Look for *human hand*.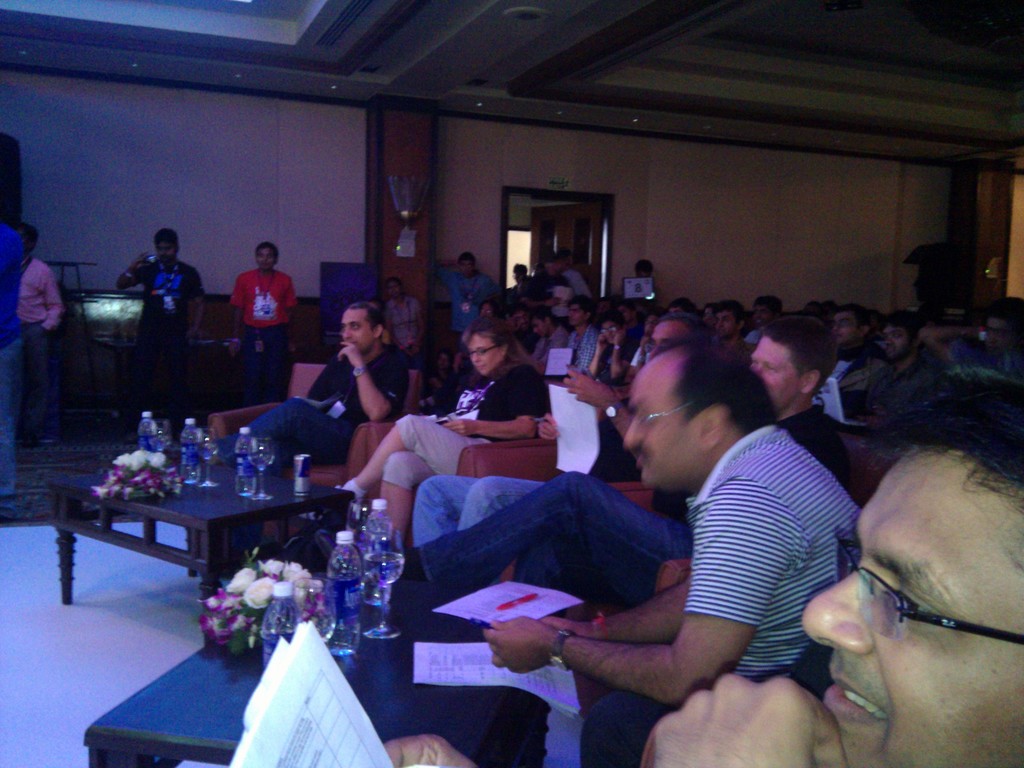
Found: x1=132, y1=253, x2=153, y2=271.
